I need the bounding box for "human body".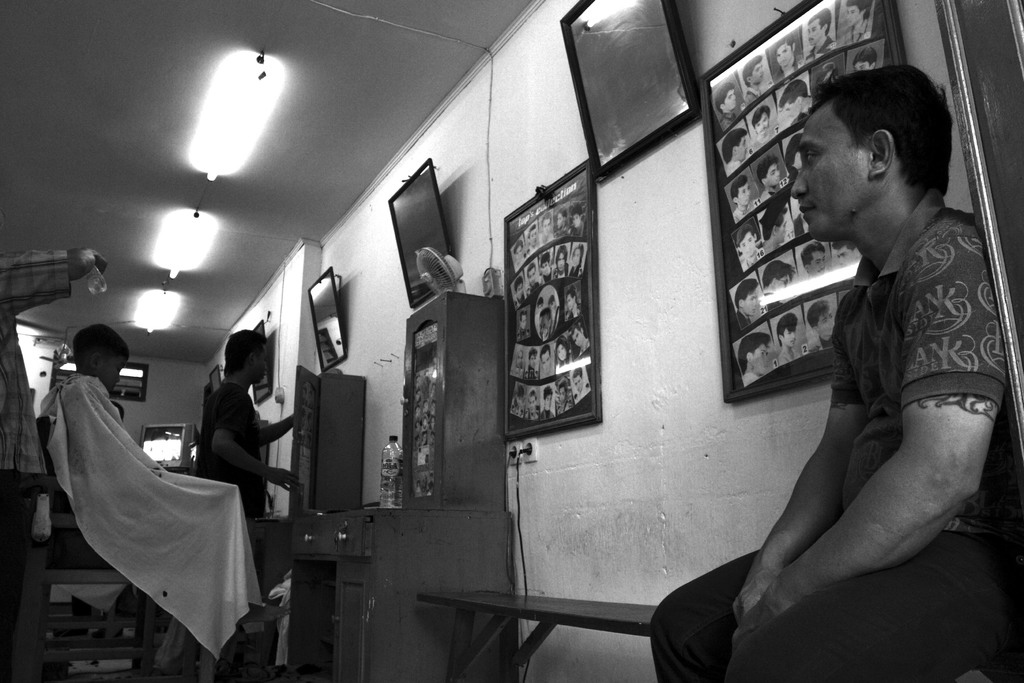
Here it is: 539/385/554/418.
